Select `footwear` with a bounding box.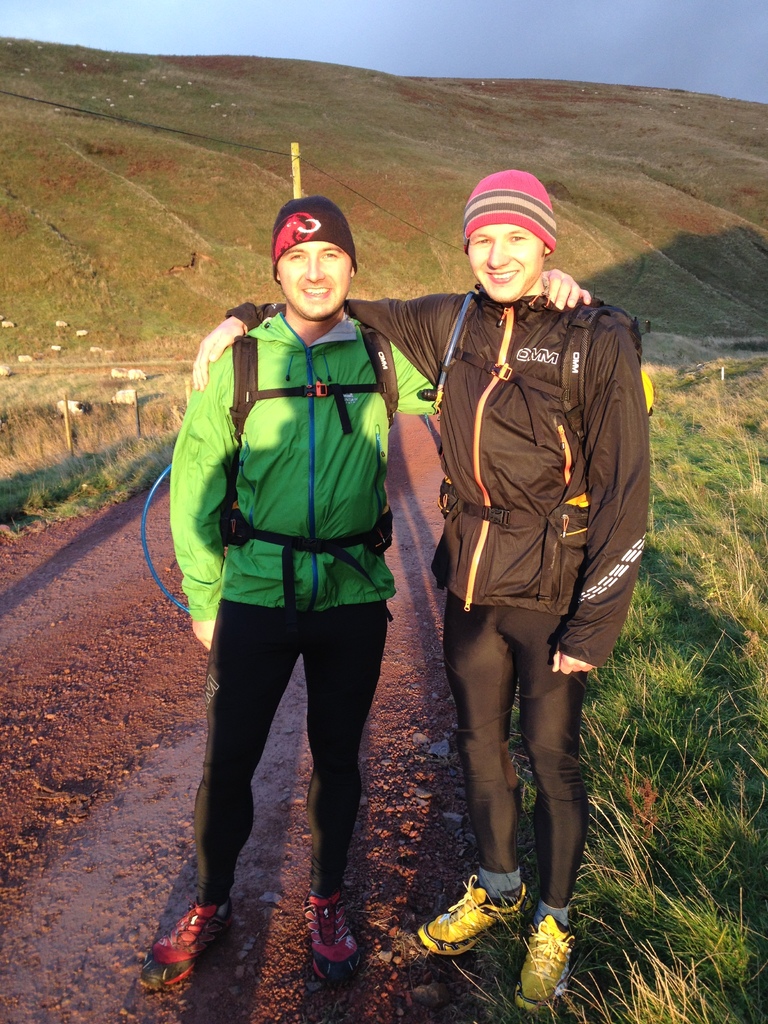
bbox(294, 886, 371, 977).
